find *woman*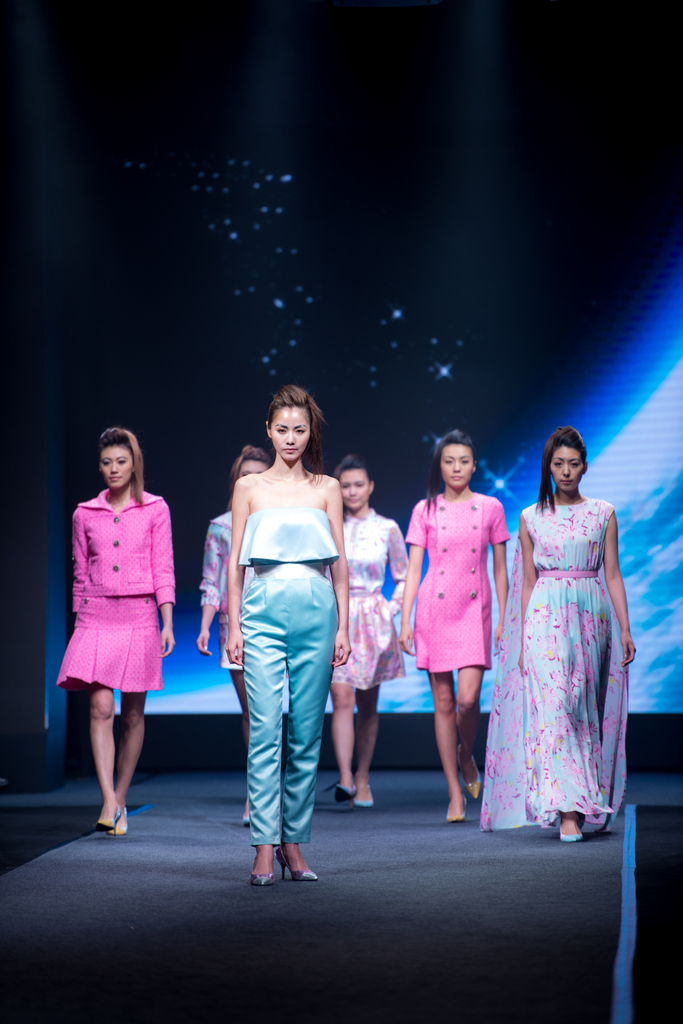
(399,415,511,816)
